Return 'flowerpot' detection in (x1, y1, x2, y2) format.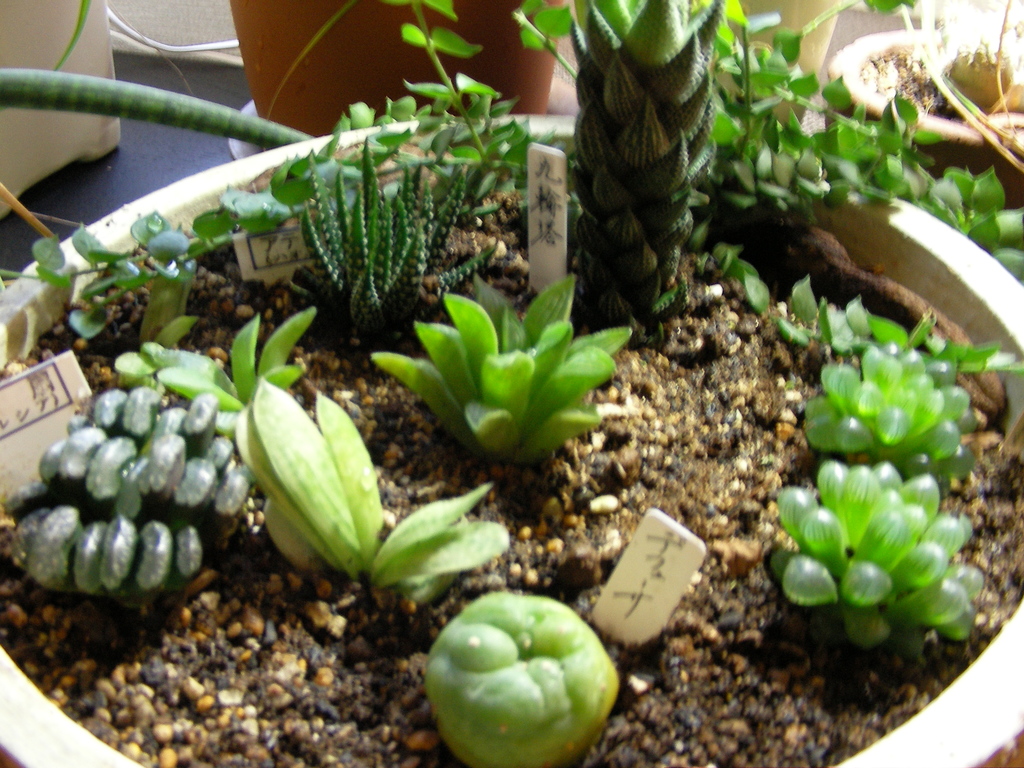
(227, 0, 575, 155).
